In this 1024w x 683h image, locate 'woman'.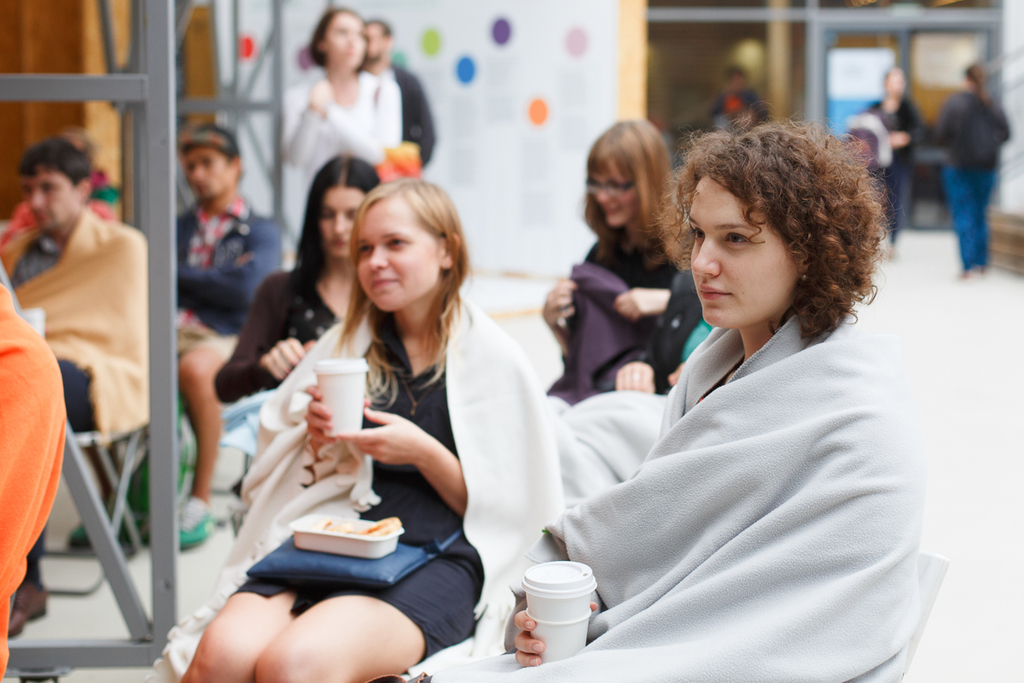
Bounding box: {"x1": 535, "y1": 115, "x2": 695, "y2": 413}.
